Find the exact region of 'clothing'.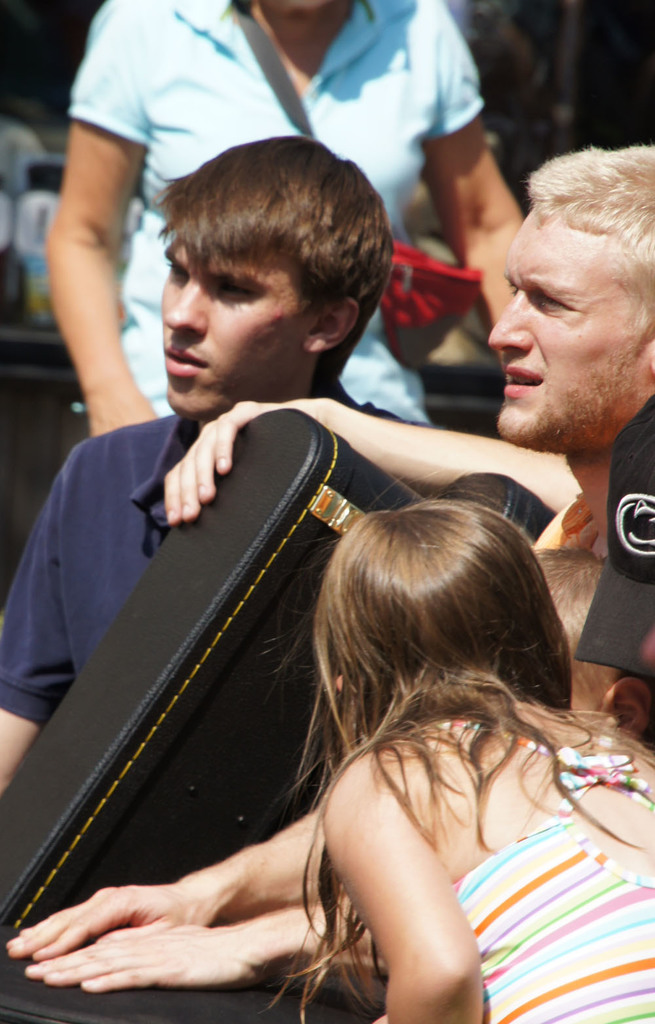
Exact region: x1=0, y1=395, x2=430, y2=743.
